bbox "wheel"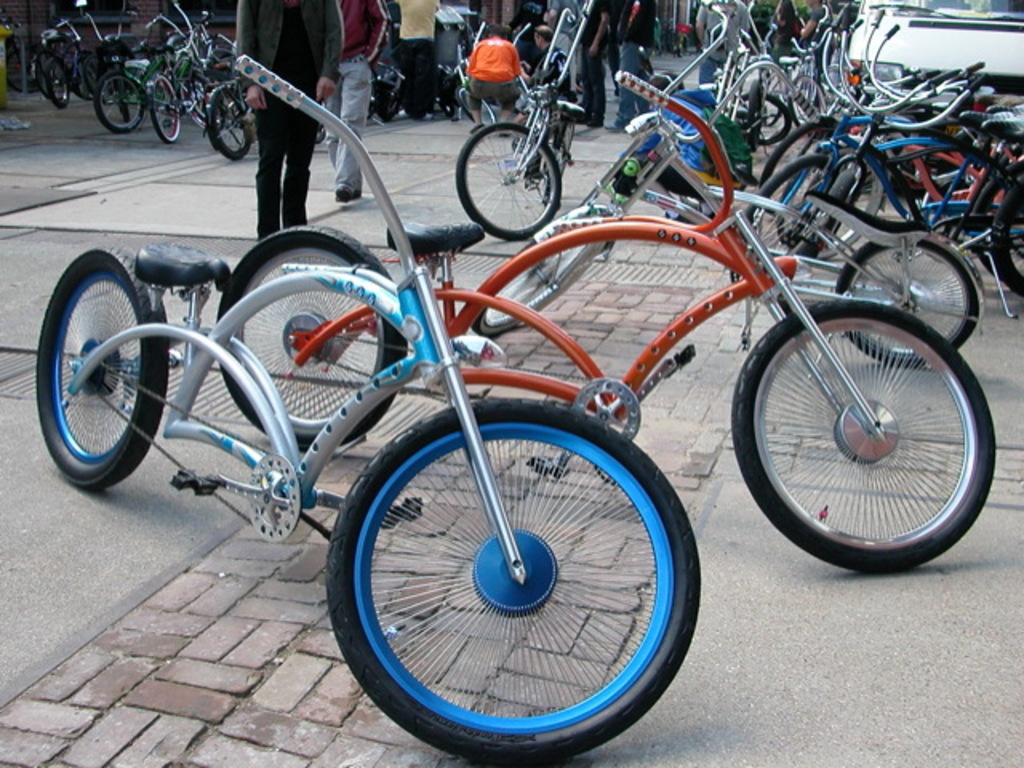
[835, 238, 979, 366]
